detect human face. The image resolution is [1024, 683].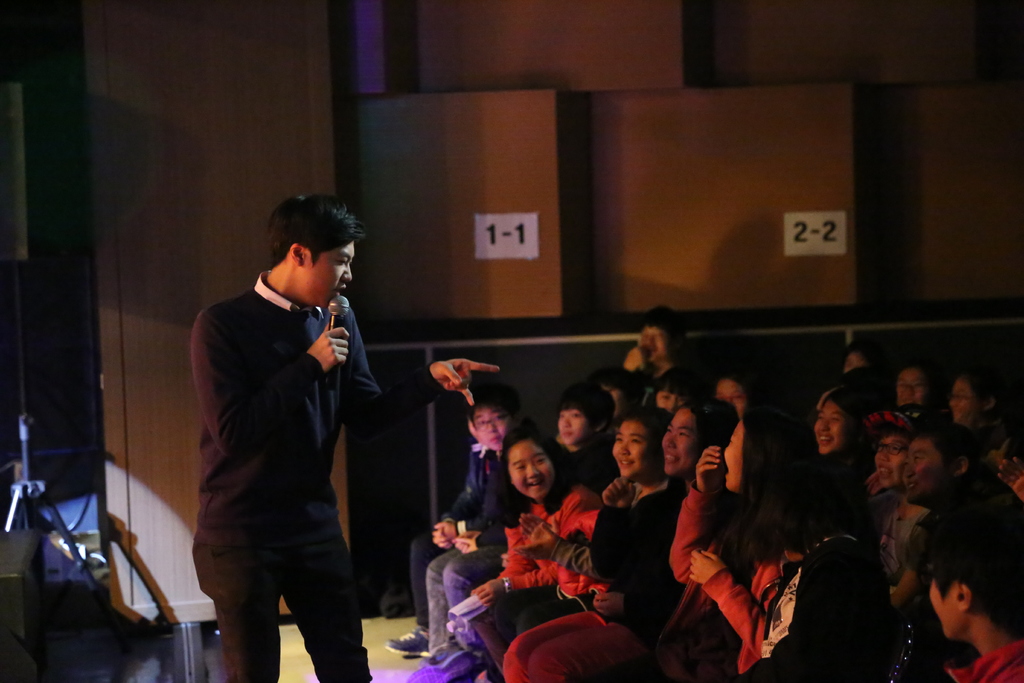
pyautogui.locateOnScreen(945, 374, 974, 432).
